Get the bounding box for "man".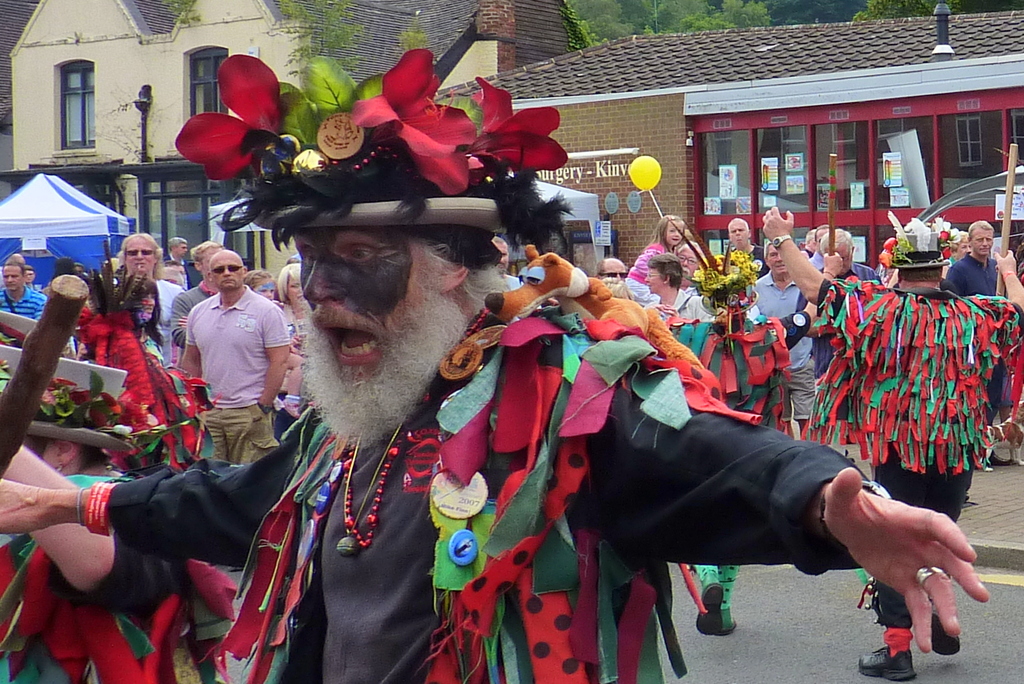
box=[753, 241, 811, 416].
